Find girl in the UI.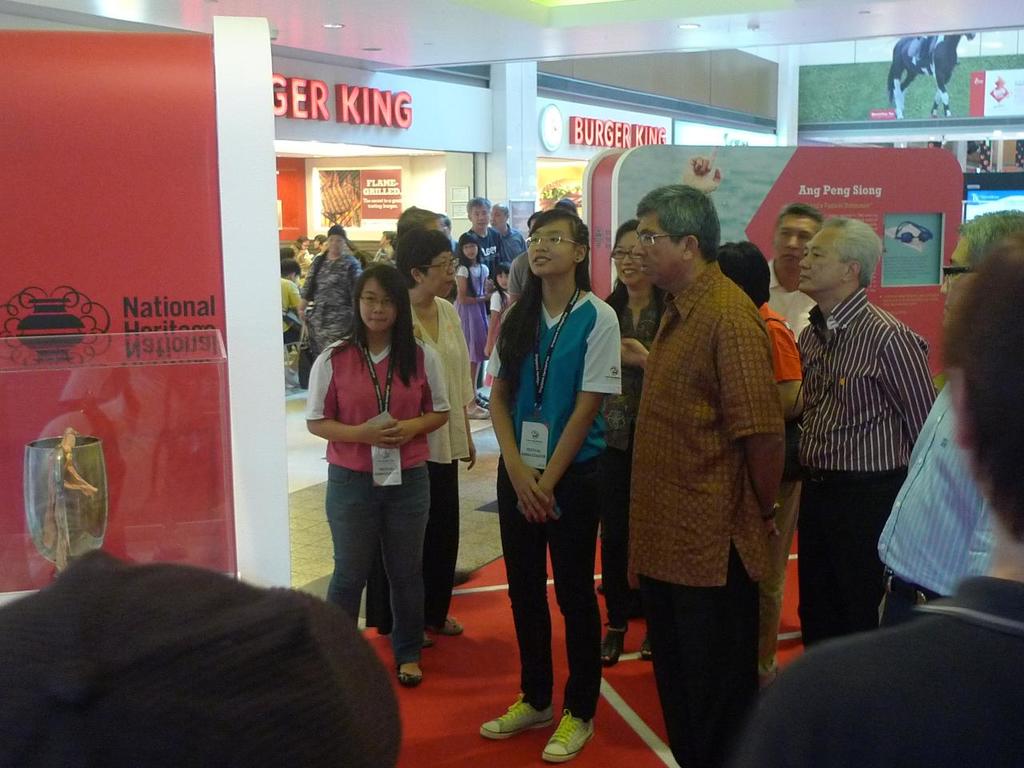
UI element at bbox=(486, 212, 620, 764).
